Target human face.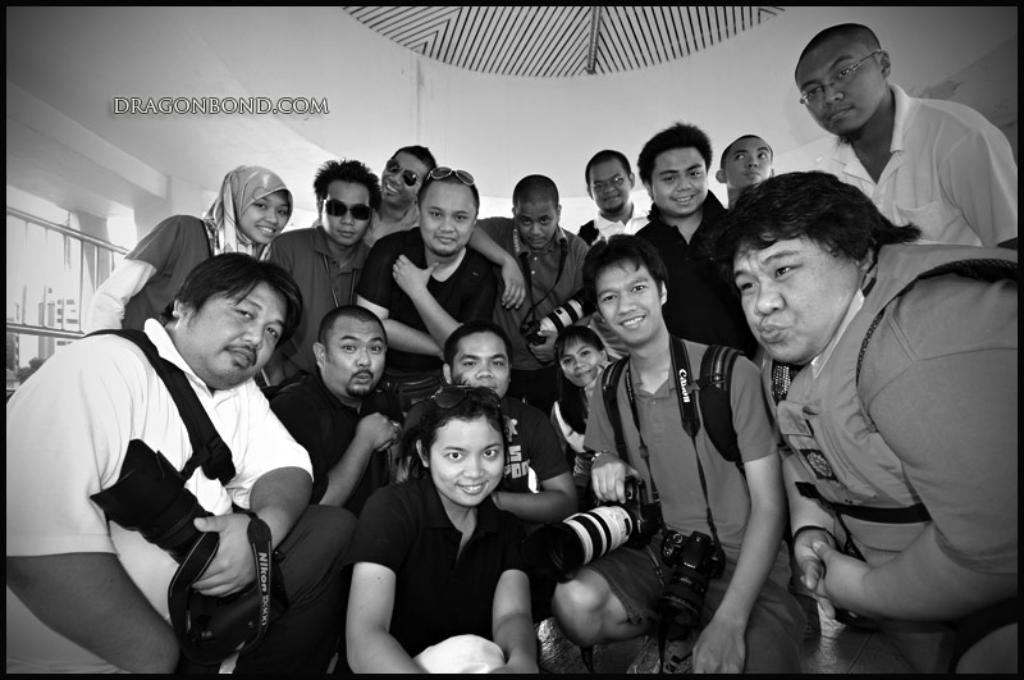
Target region: <bbox>649, 145, 709, 213</bbox>.
